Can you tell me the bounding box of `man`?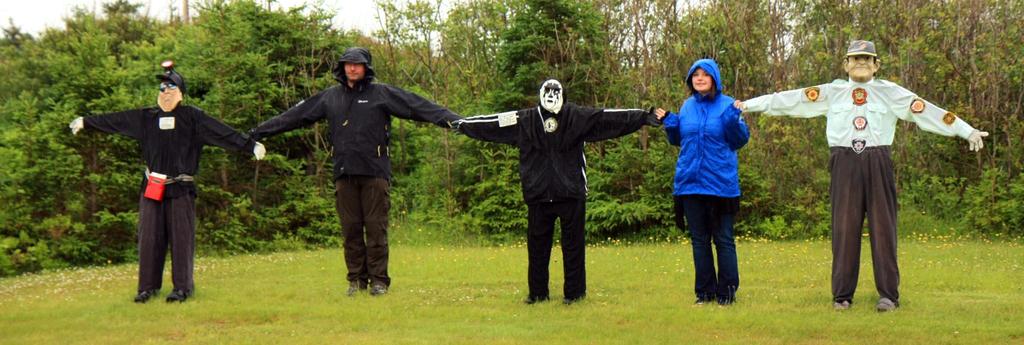
{"x1": 738, "y1": 42, "x2": 988, "y2": 310}.
